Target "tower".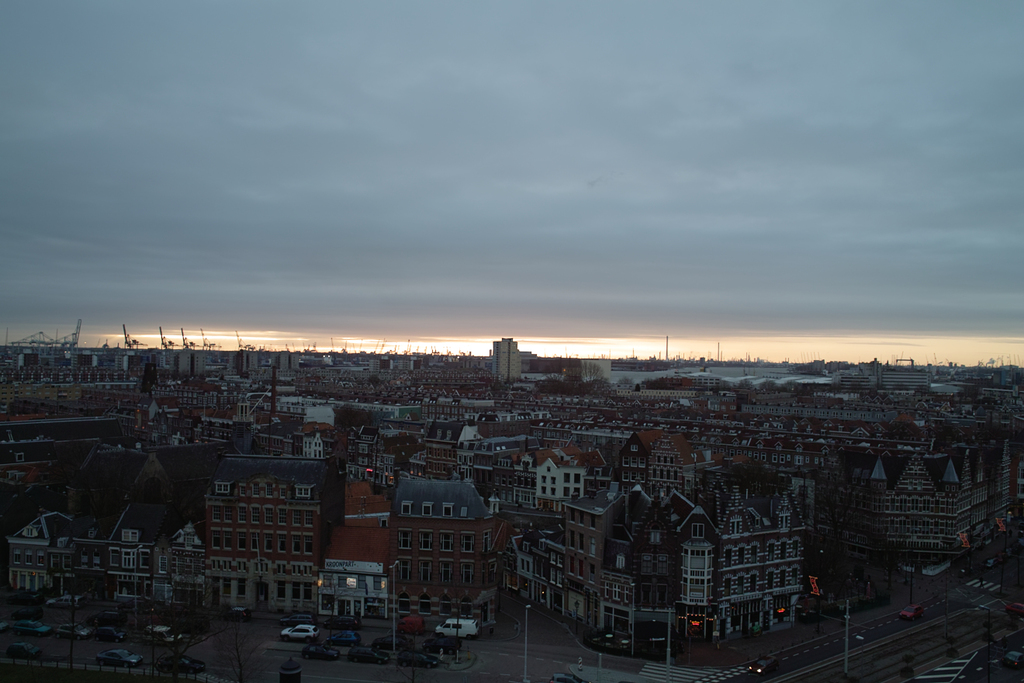
Target region: (493, 337, 517, 387).
